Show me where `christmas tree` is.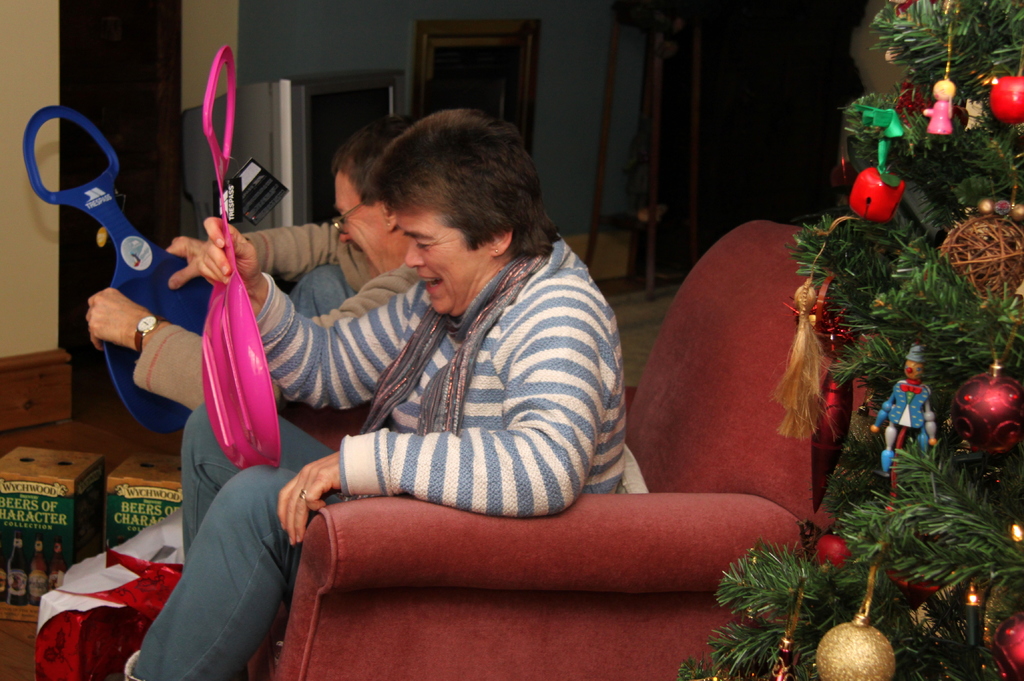
`christmas tree` is at [x1=675, y1=0, x2=1023, y2=680].
